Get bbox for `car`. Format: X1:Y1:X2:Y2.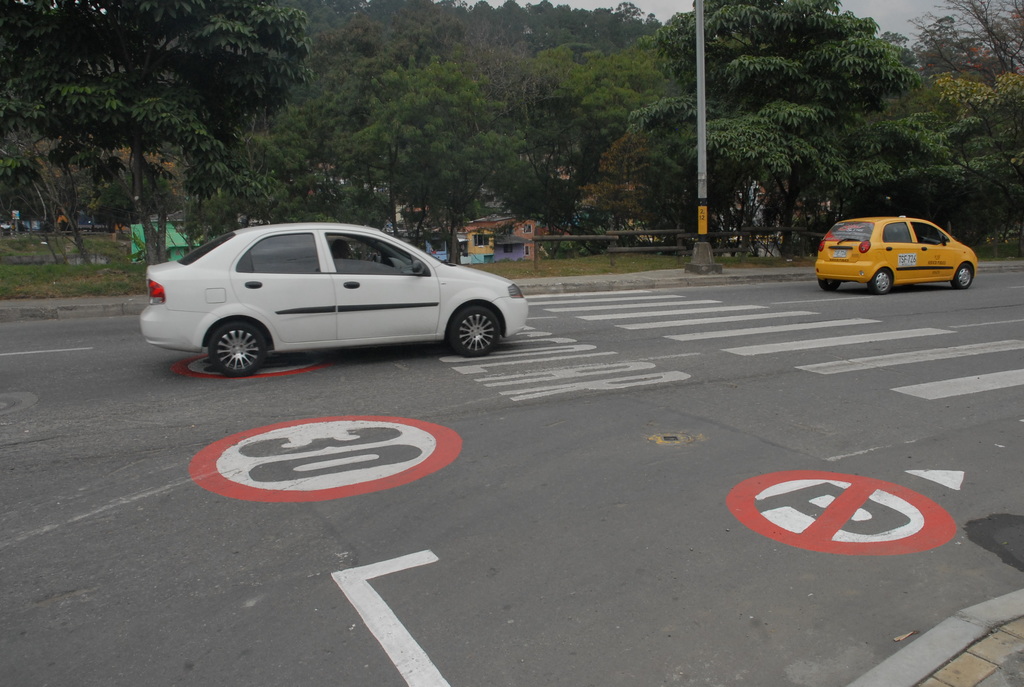
139:223:531:379.
